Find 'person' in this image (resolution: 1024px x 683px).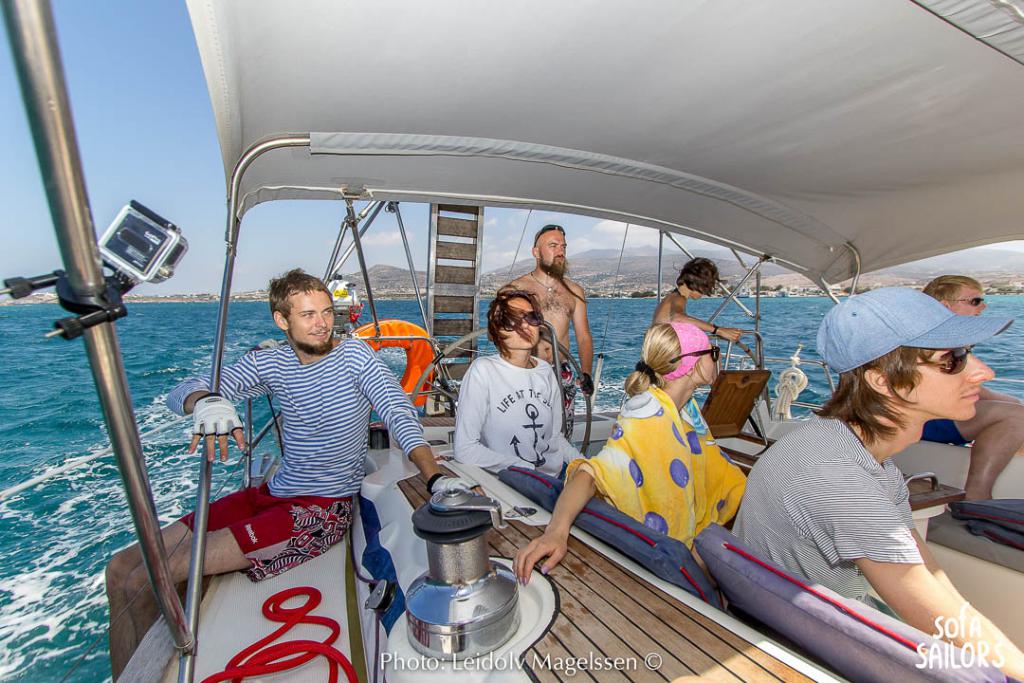
detection(916, 275, 1023, 514).
